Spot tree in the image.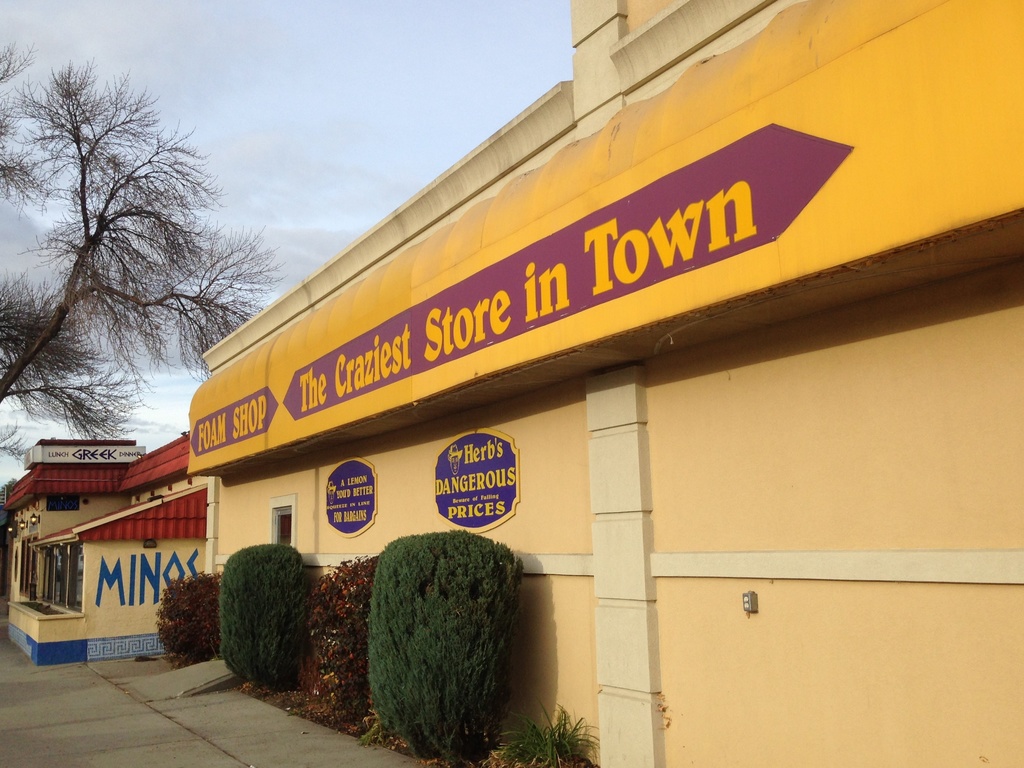
tree found at region(0, 417, 43, 483).
